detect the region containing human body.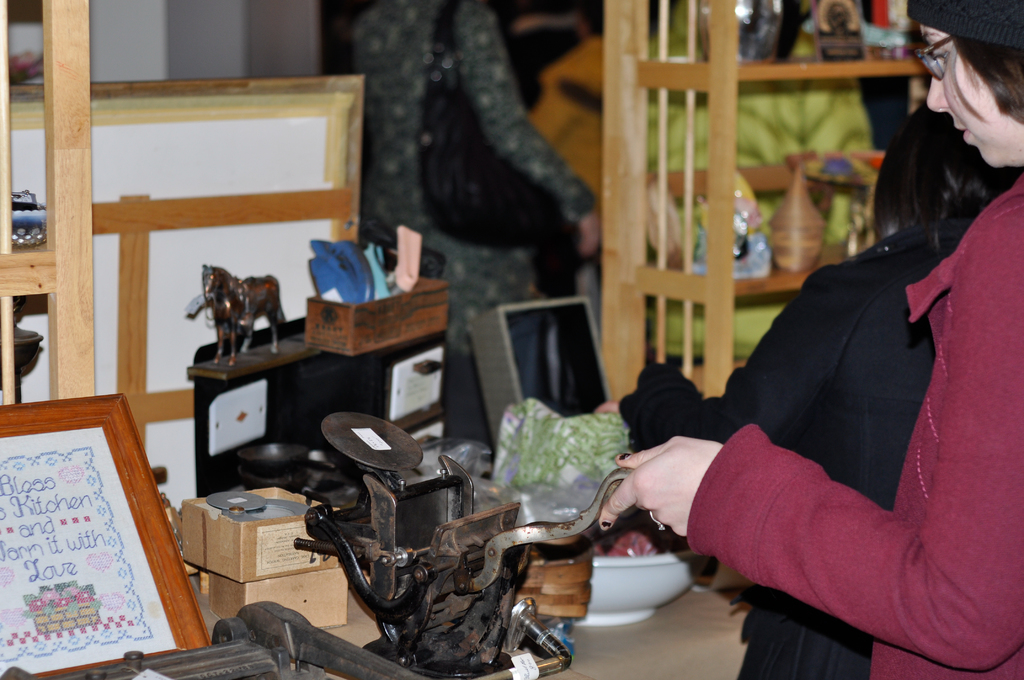
select_region(594, 100, 1010, 679).
